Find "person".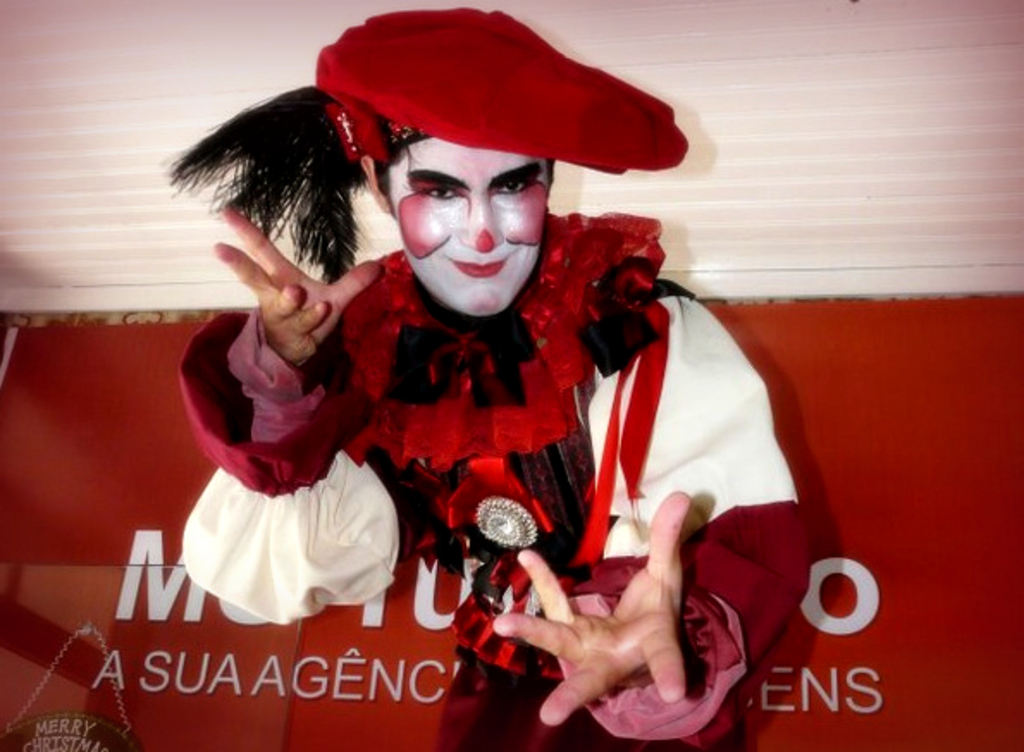
(x1=176, y1=10, x2=811, y2=750).
